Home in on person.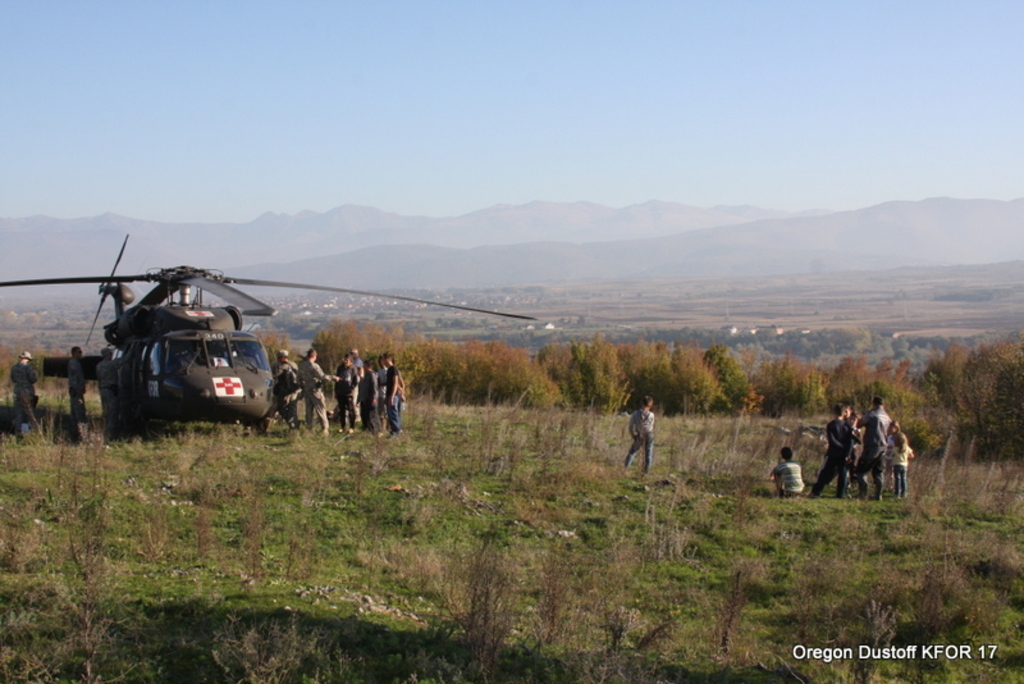
Homed in at [625,395,658,471].
